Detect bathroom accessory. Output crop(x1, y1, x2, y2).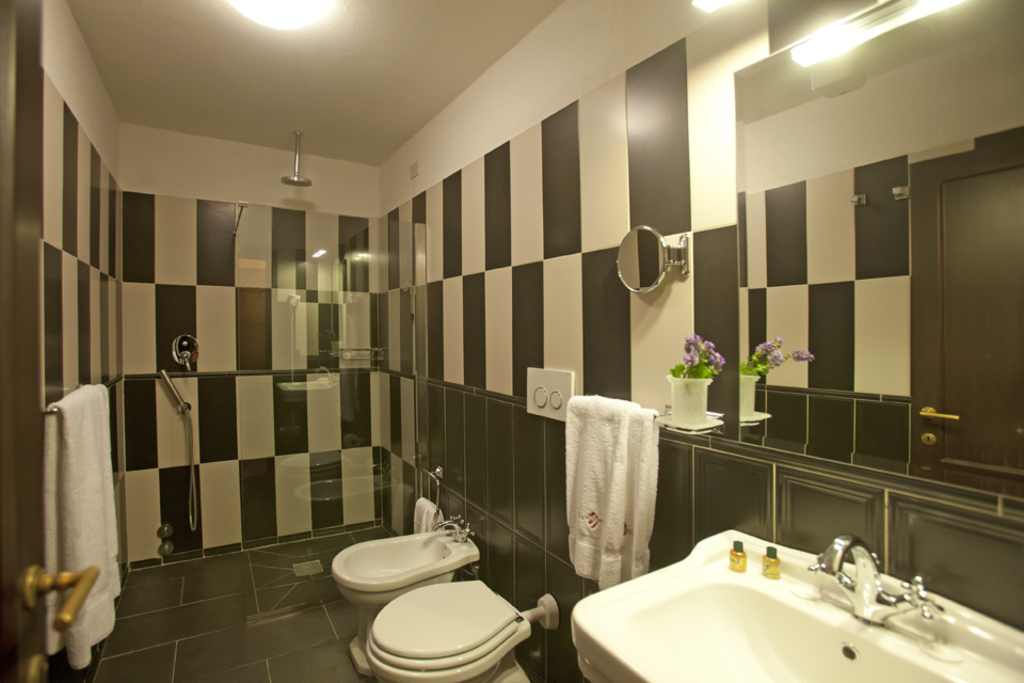
crop(159, 369, 198, 529).
